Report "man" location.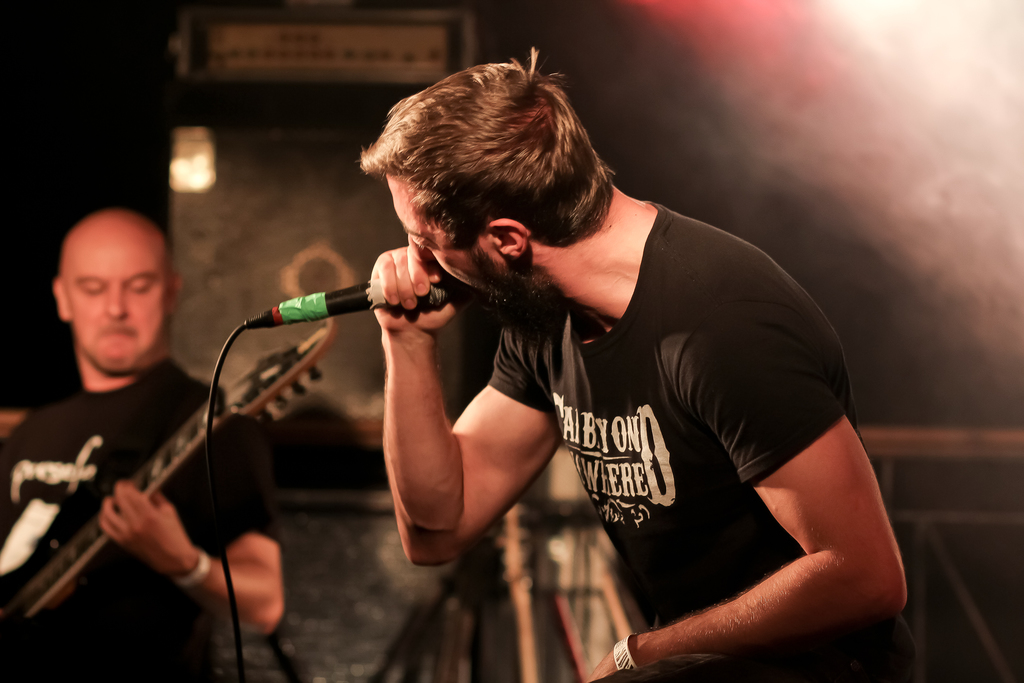
Report: (349,47,921,682).
